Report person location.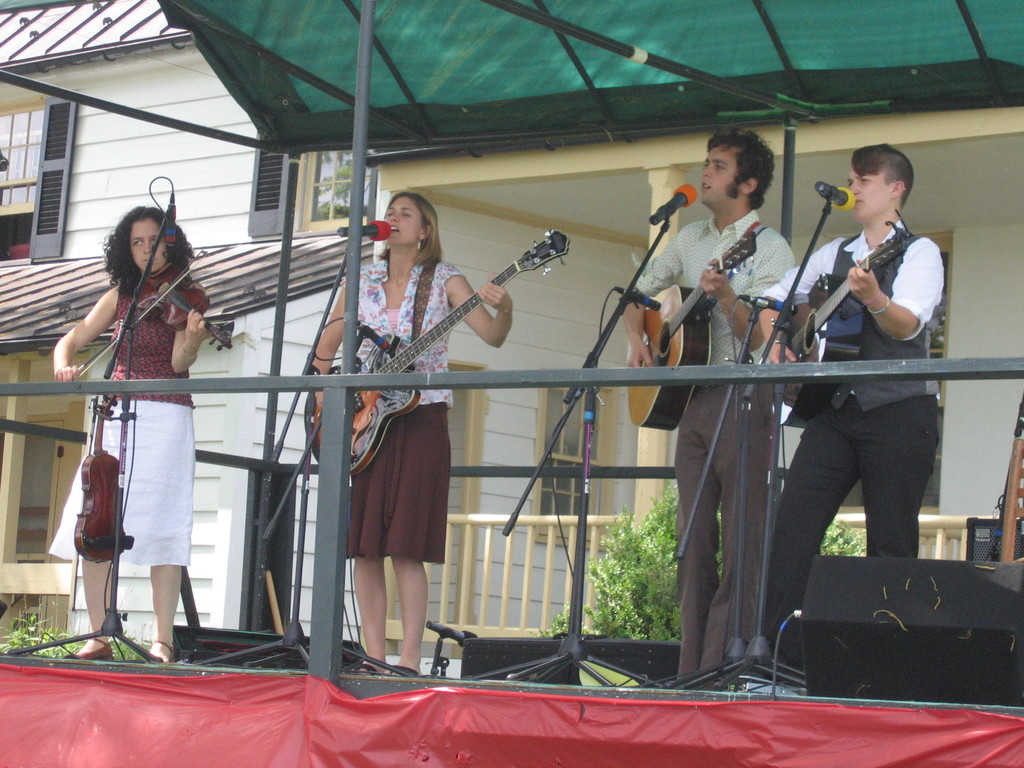
Report: {"left": 609, "top": 122, "right": 797, "bottom": 684}.
